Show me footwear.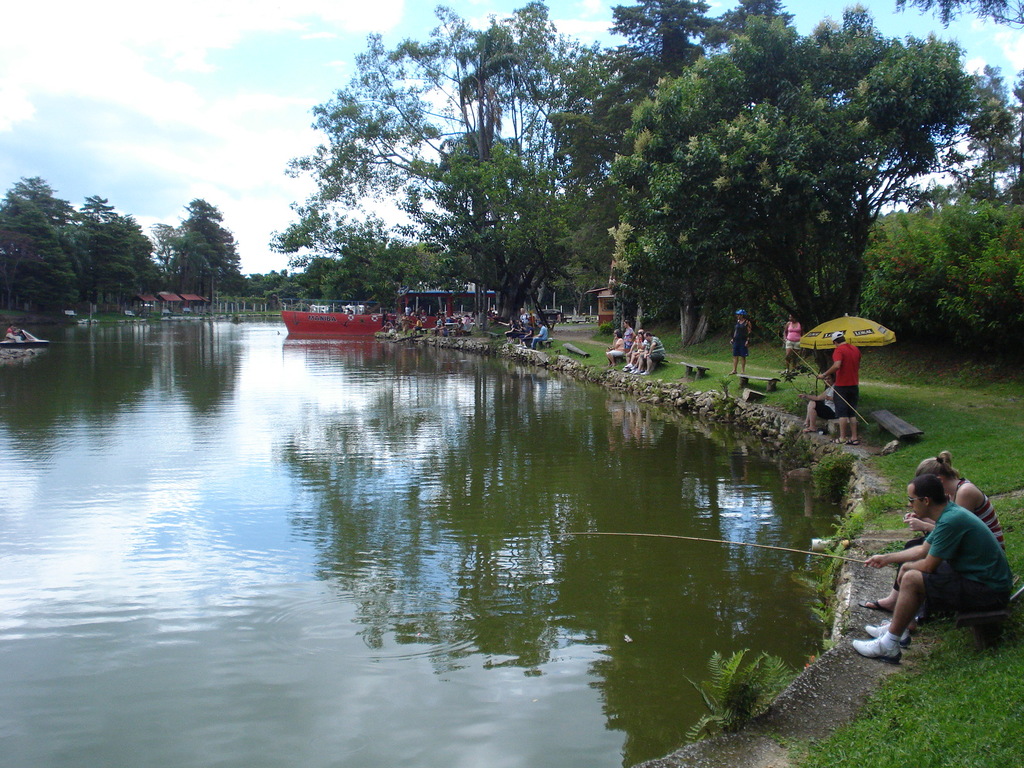
footwear is here: pyautogui.locateOnScreen(851, 631, 901, 662).
